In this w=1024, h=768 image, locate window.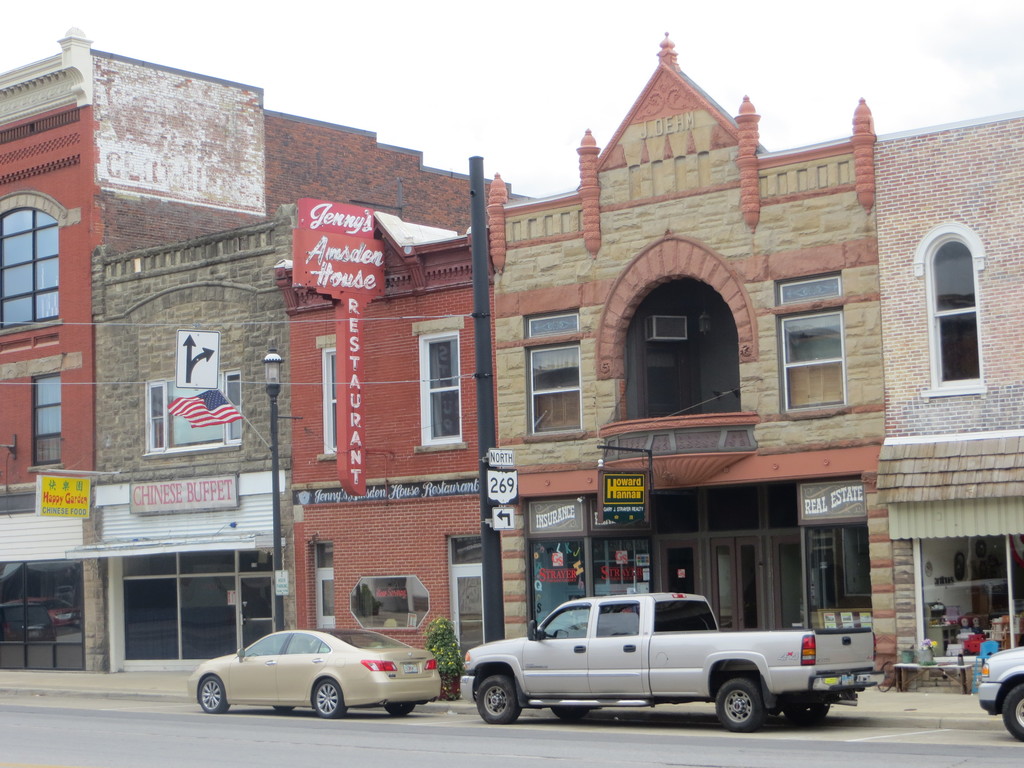
Bounding box: Rect(0, 188, 81, 338).
